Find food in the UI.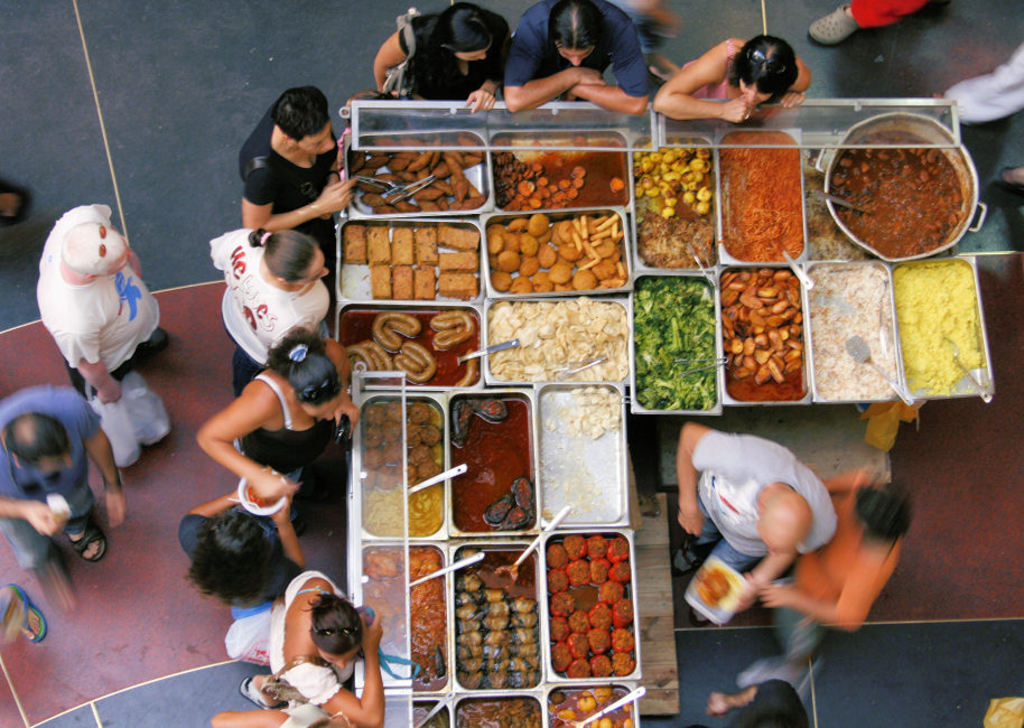
UI element at (left=481, top=491, right=513, bottom=526).
